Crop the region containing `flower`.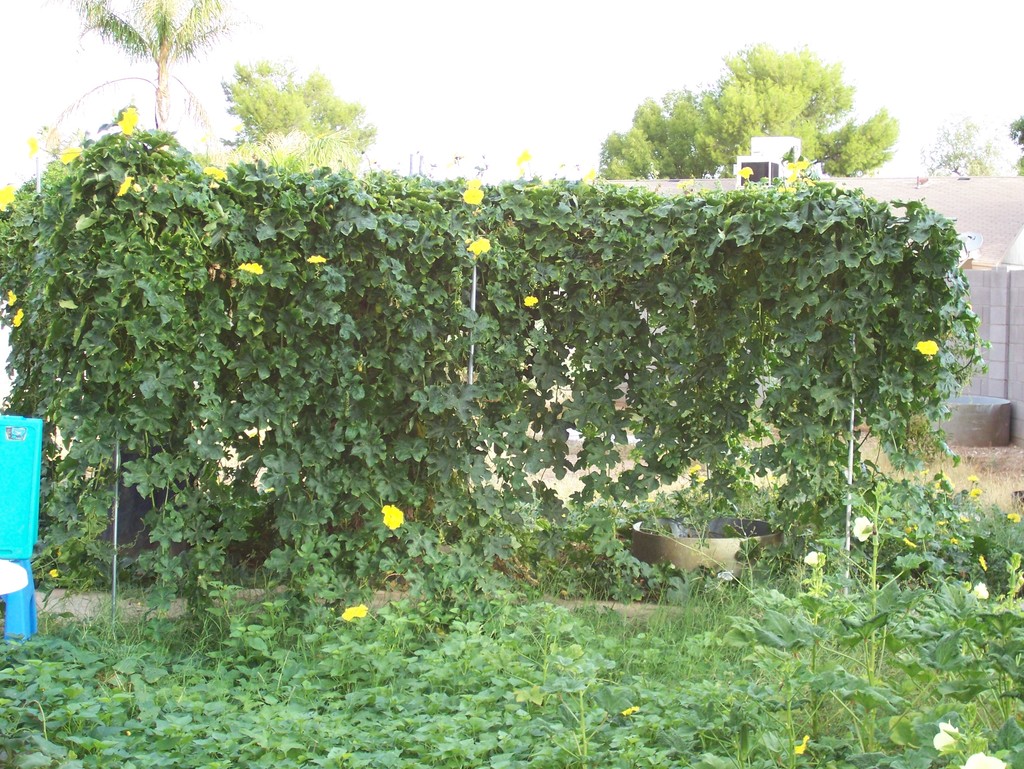
Crop region: bbox(961, 748, 1004, 768).
